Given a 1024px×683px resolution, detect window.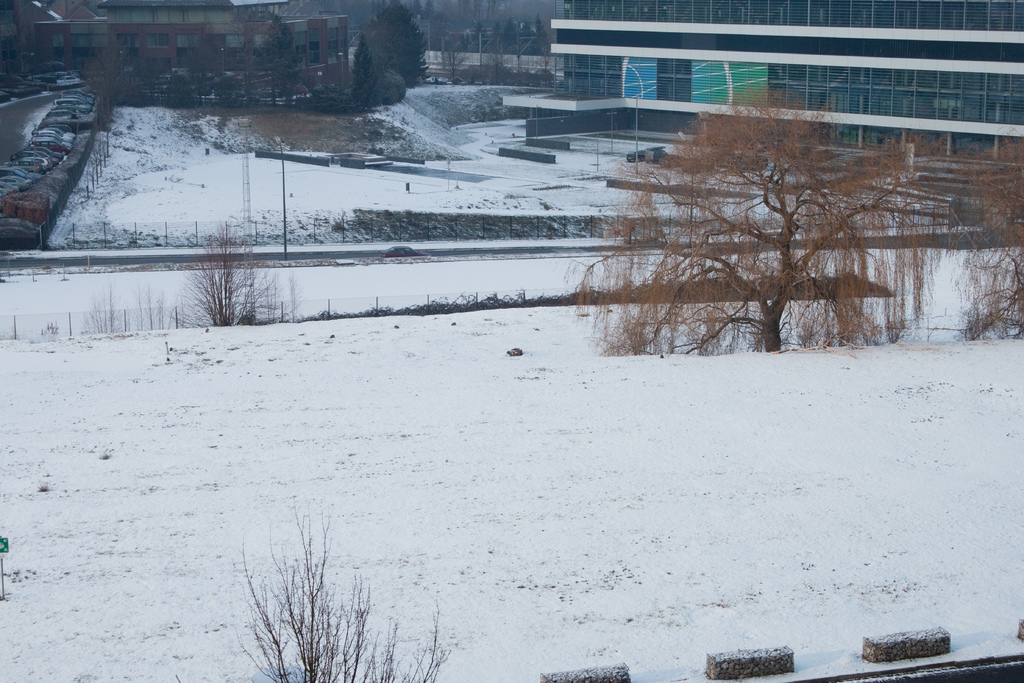
{"left": 177, "top": 52, "right": 205, "bottom": 70}.
